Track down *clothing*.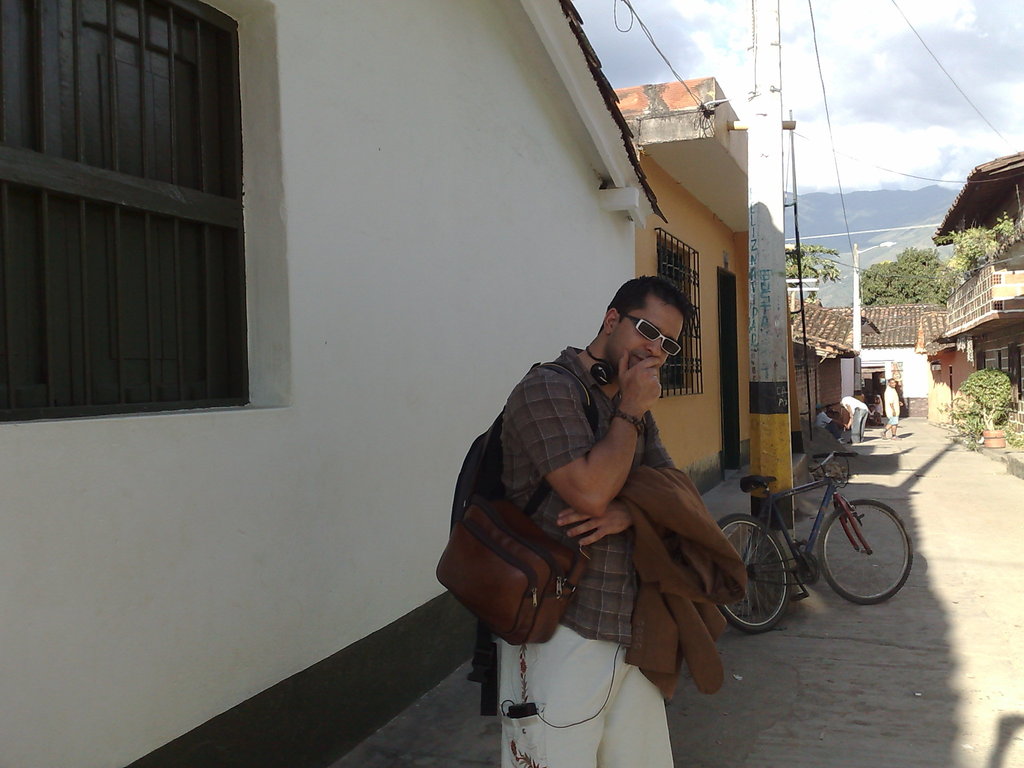
Tracked to [819, 406, 847, 450].
